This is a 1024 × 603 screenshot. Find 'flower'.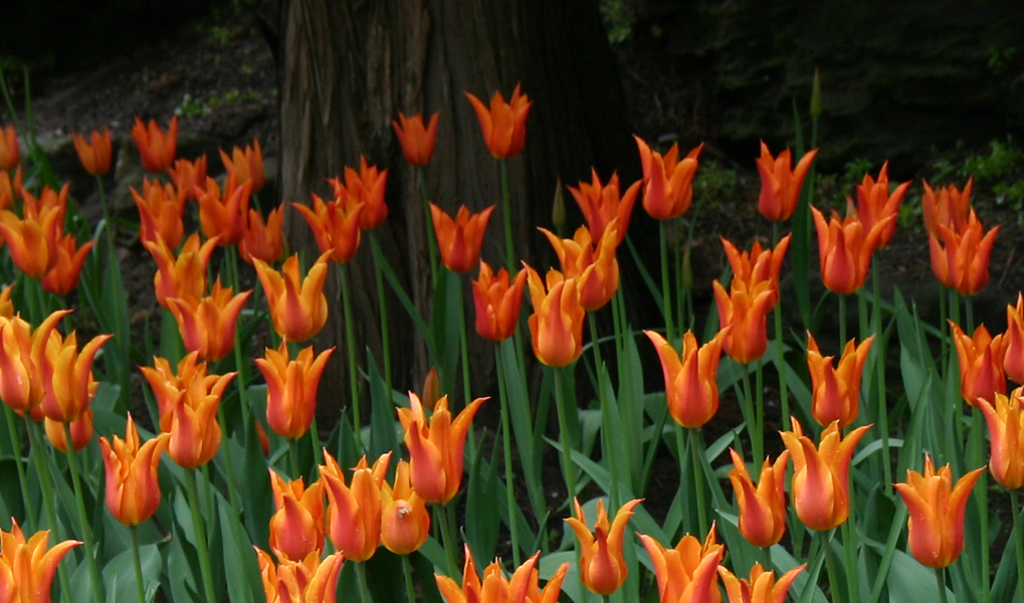
Bounding box: [left=223, top=138, right=266, bottom=192].
